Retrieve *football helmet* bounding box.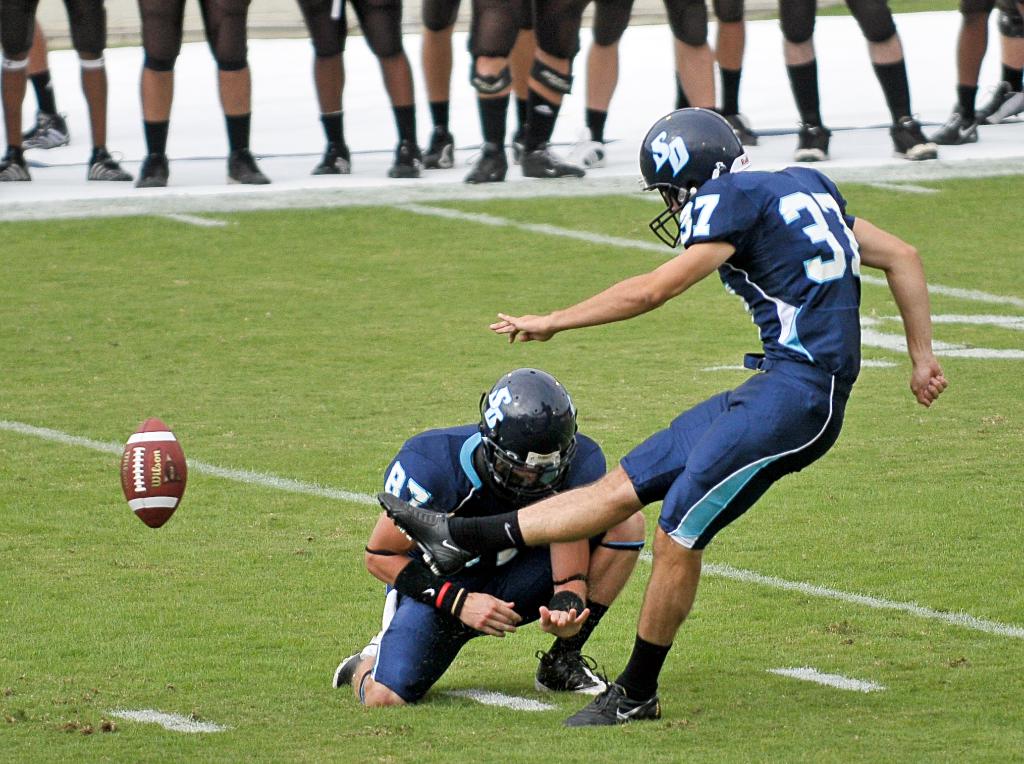
Bounding box: <region>644, 95, 752, 208</region>.
